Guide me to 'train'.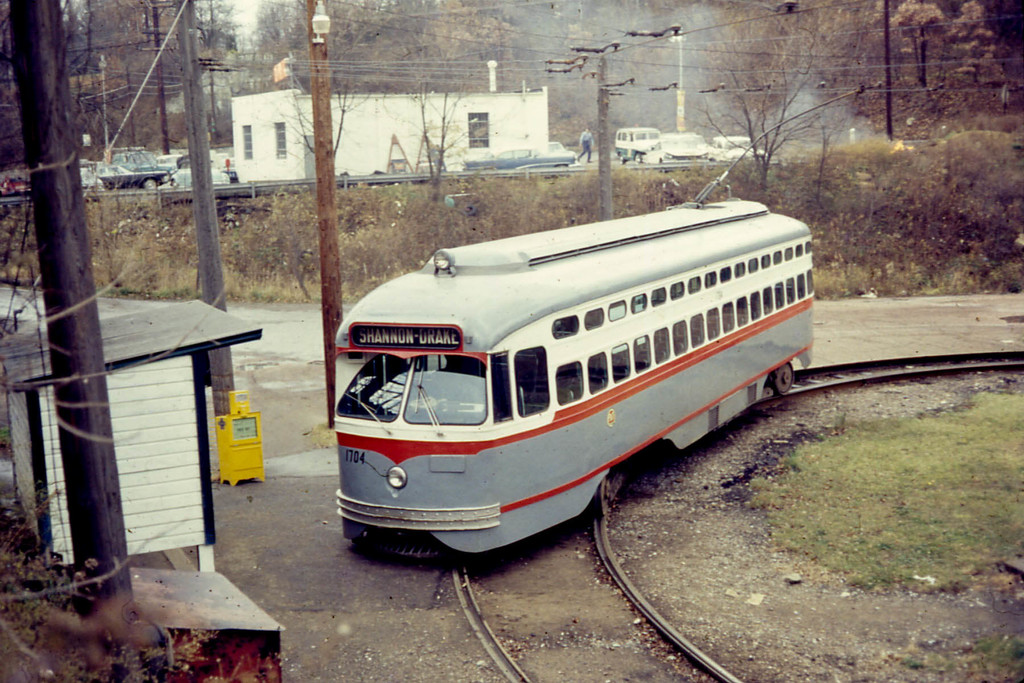
Guidance: bbox=[333, 89, 866, 565].
